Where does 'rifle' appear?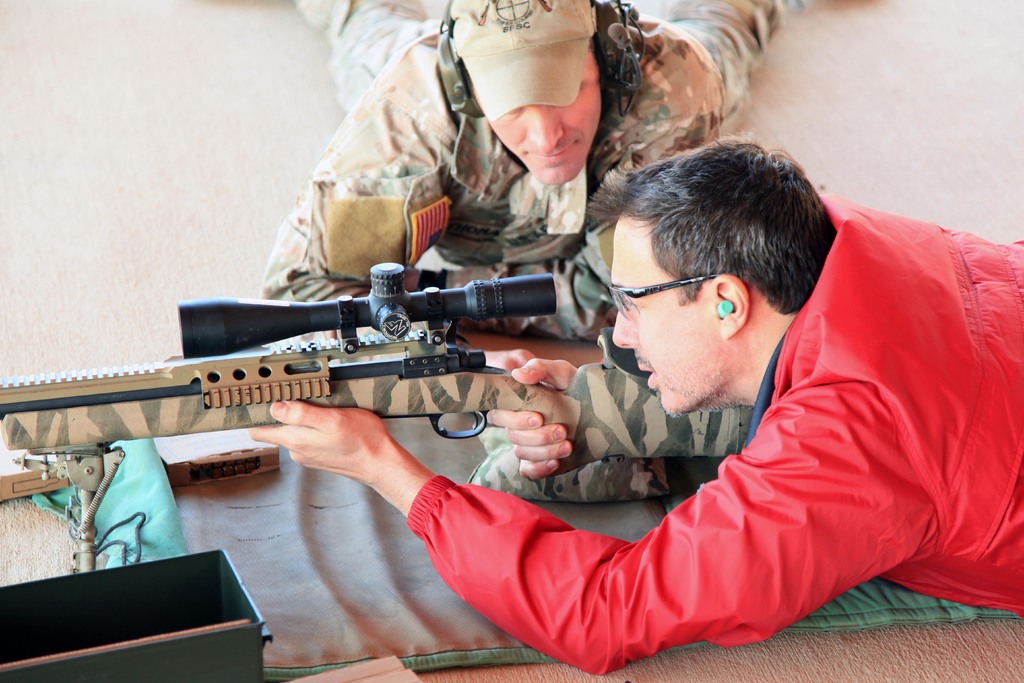
Appears at l=0, t=263, r=753, b=570.
